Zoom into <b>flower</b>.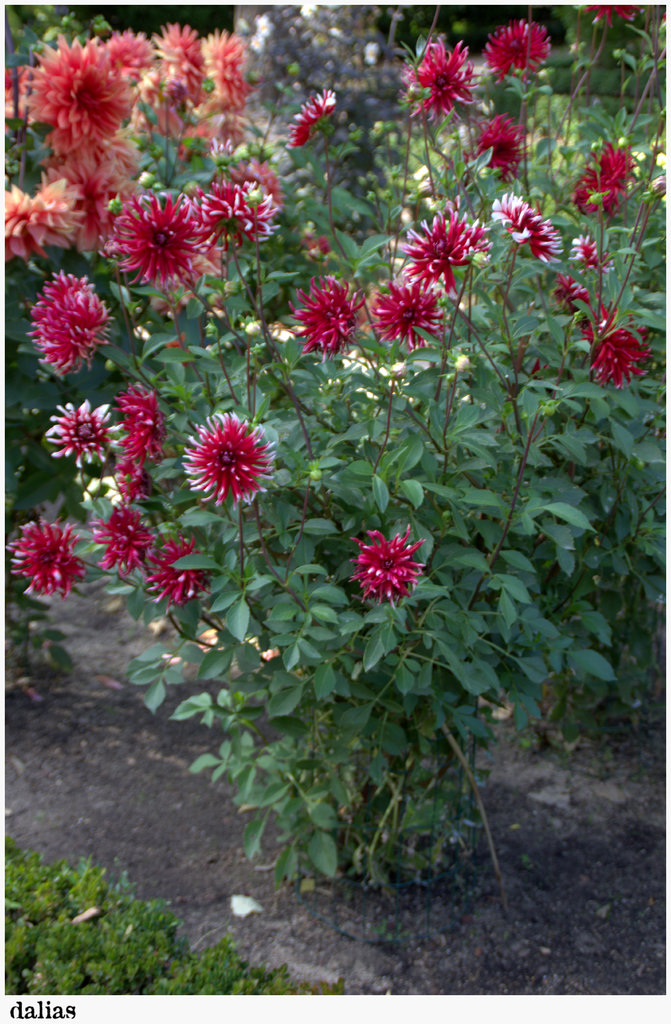
Zoom target: (x1=90, y1=502, x2=149, y2=567).
